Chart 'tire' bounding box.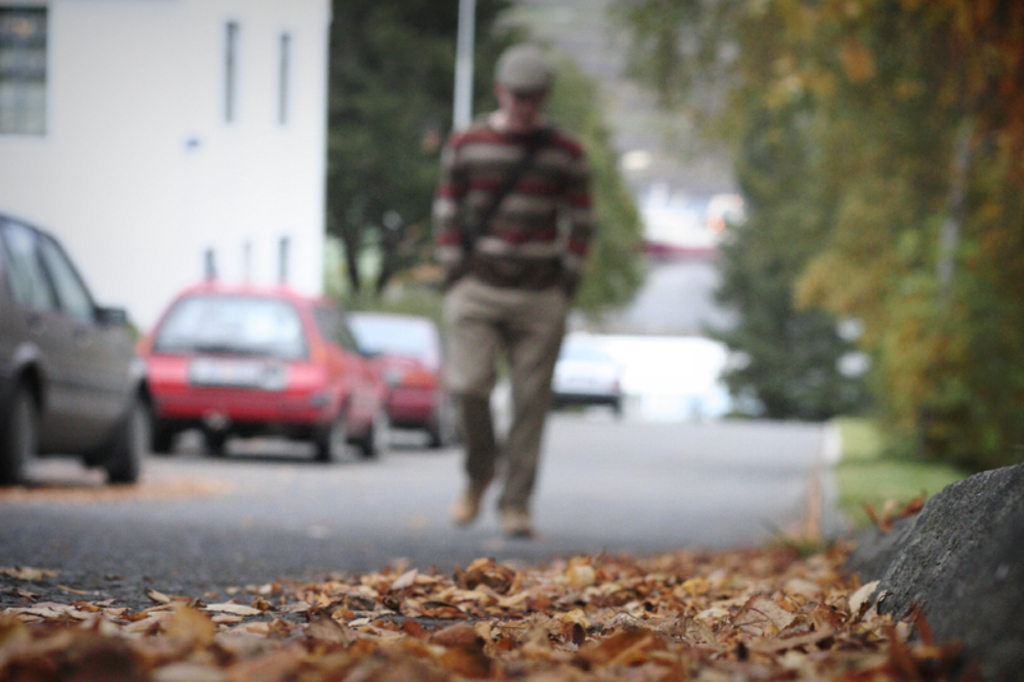
Charted: (left=0, top=376, right=35, bottom=485).
